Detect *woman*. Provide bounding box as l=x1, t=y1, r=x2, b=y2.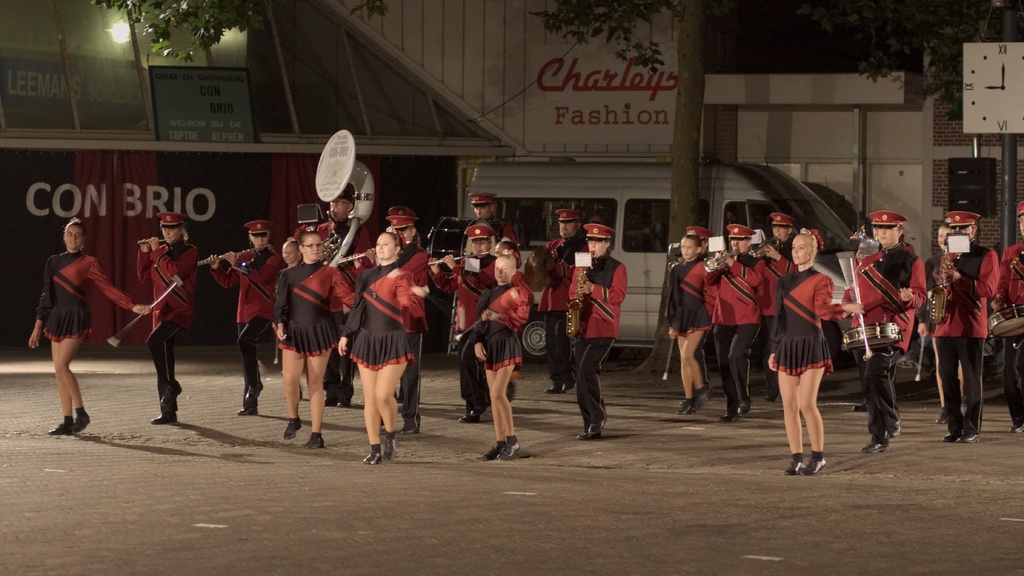
l=136, t=209, r=200, b=425.
